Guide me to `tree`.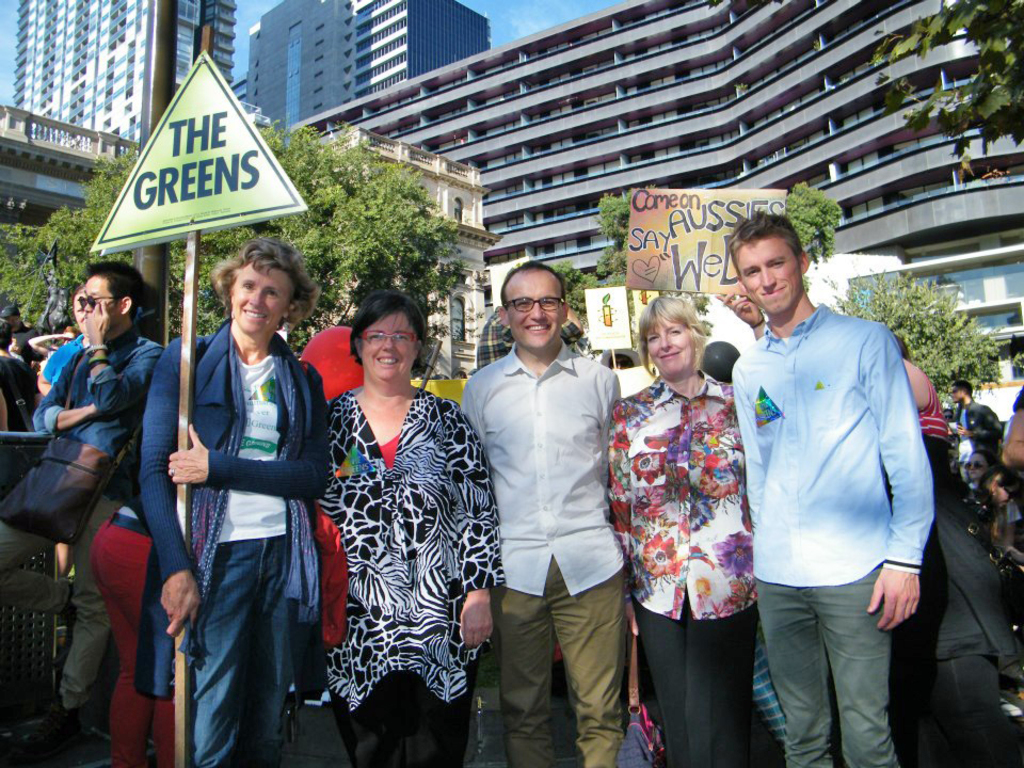
Guidance: (left=868, top=0, right=1023, bottom=151).
